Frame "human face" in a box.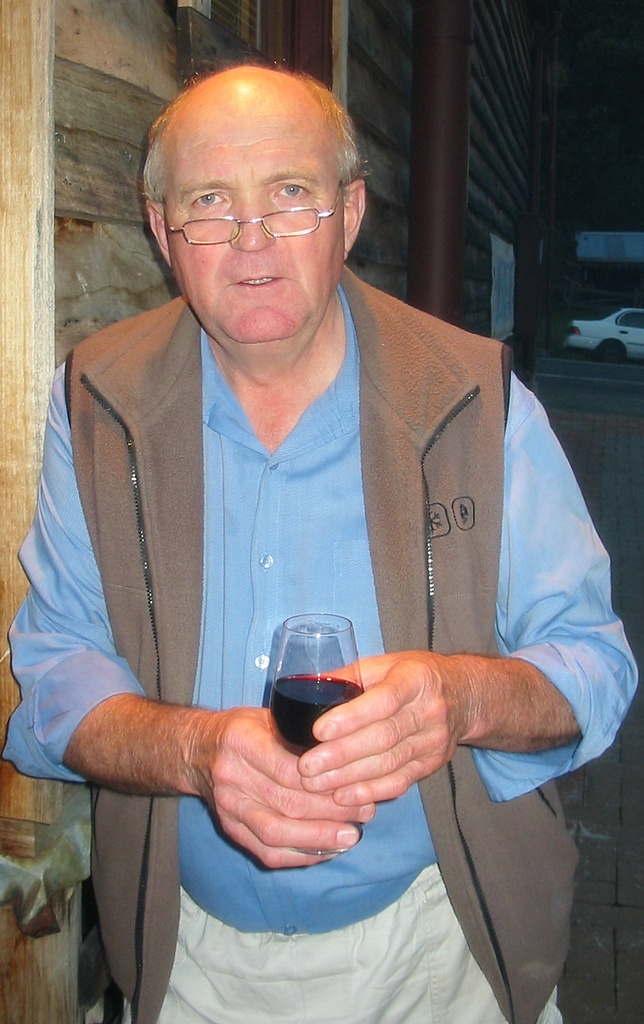
box=[170, 98, 342, 350].
